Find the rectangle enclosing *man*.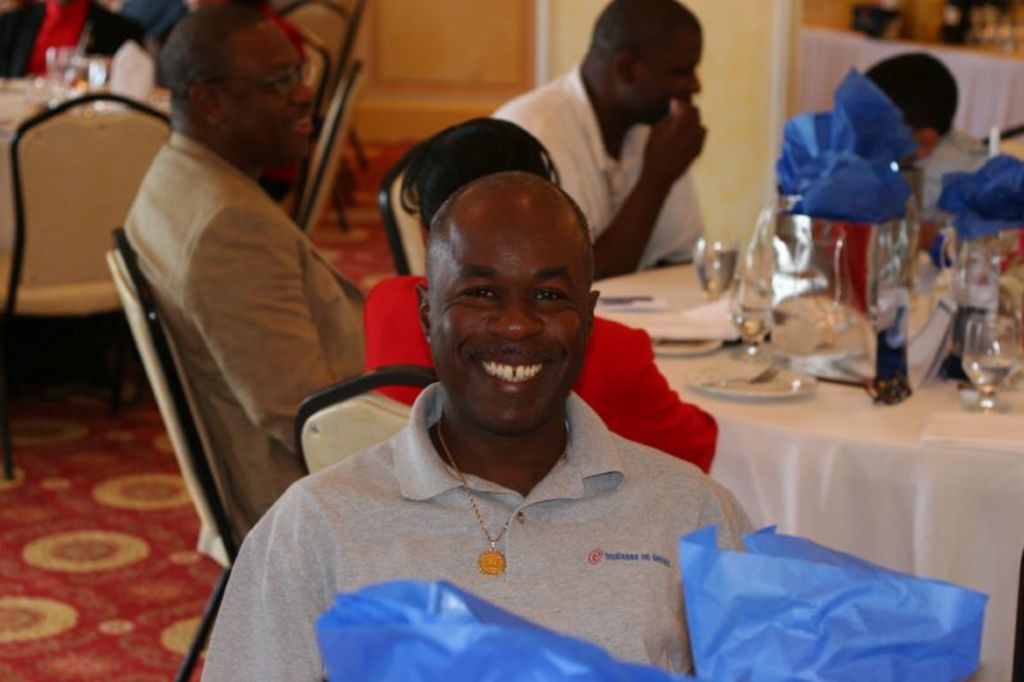
x1=97 y1=0 x2=184 y2=40.
